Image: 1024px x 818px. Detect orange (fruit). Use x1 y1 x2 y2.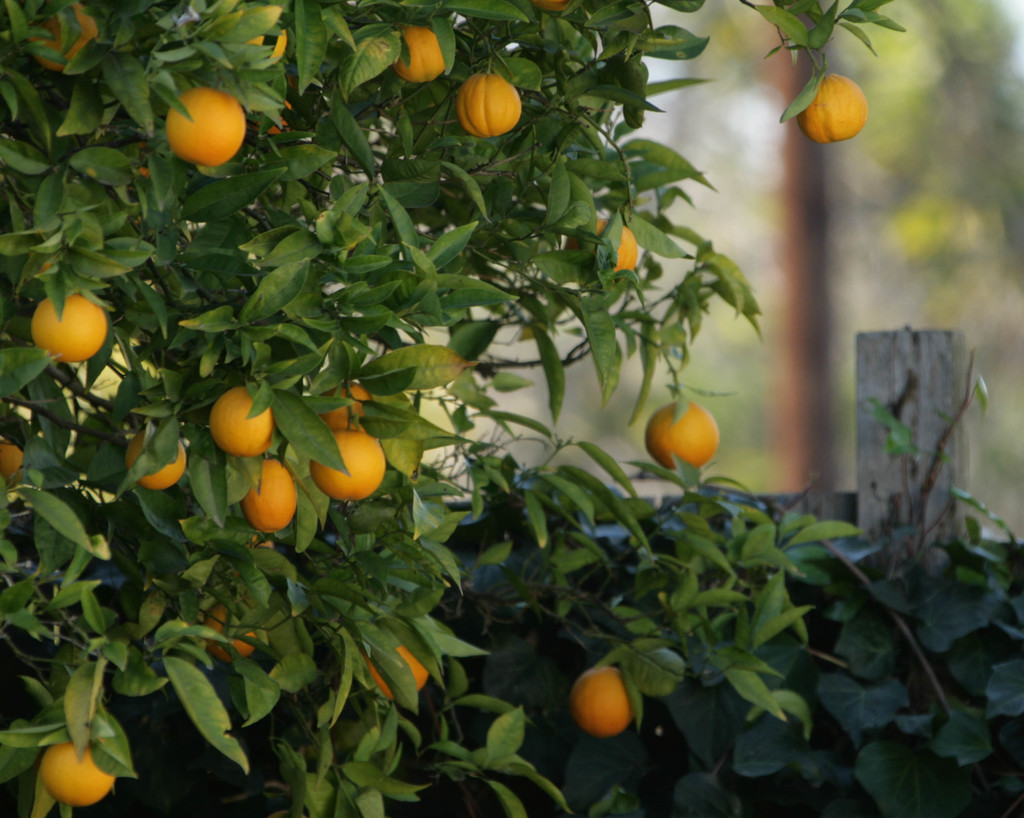
0 433 25 471.
